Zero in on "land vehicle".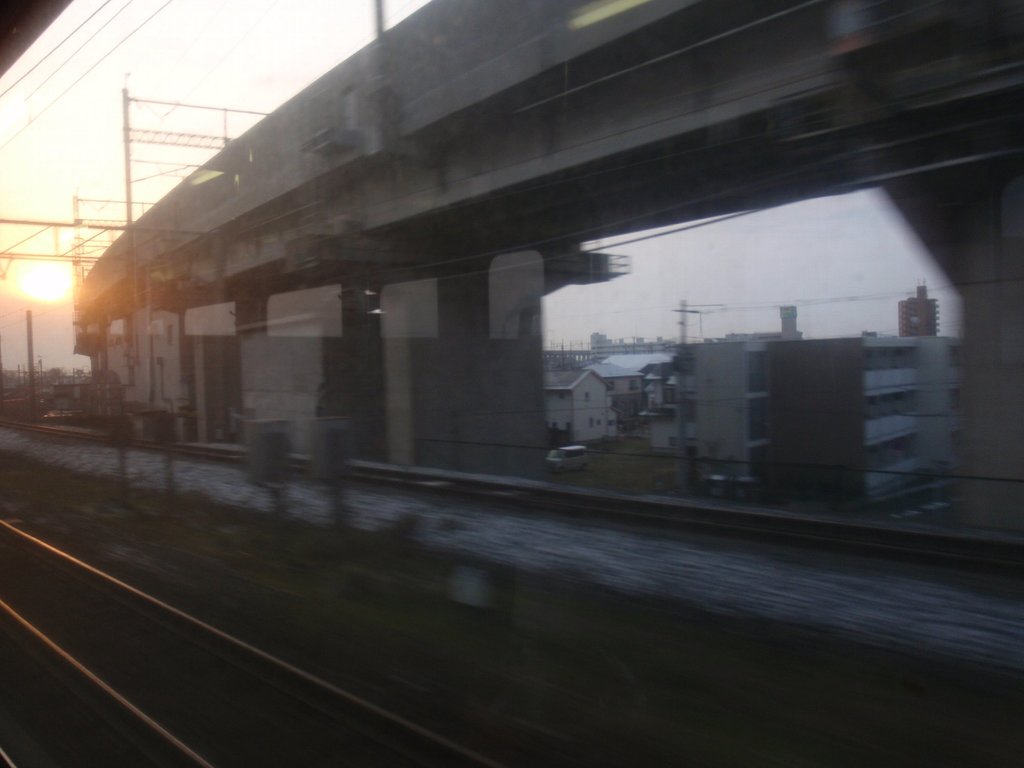
Zeroed in: 551, 445, 595, 476.
